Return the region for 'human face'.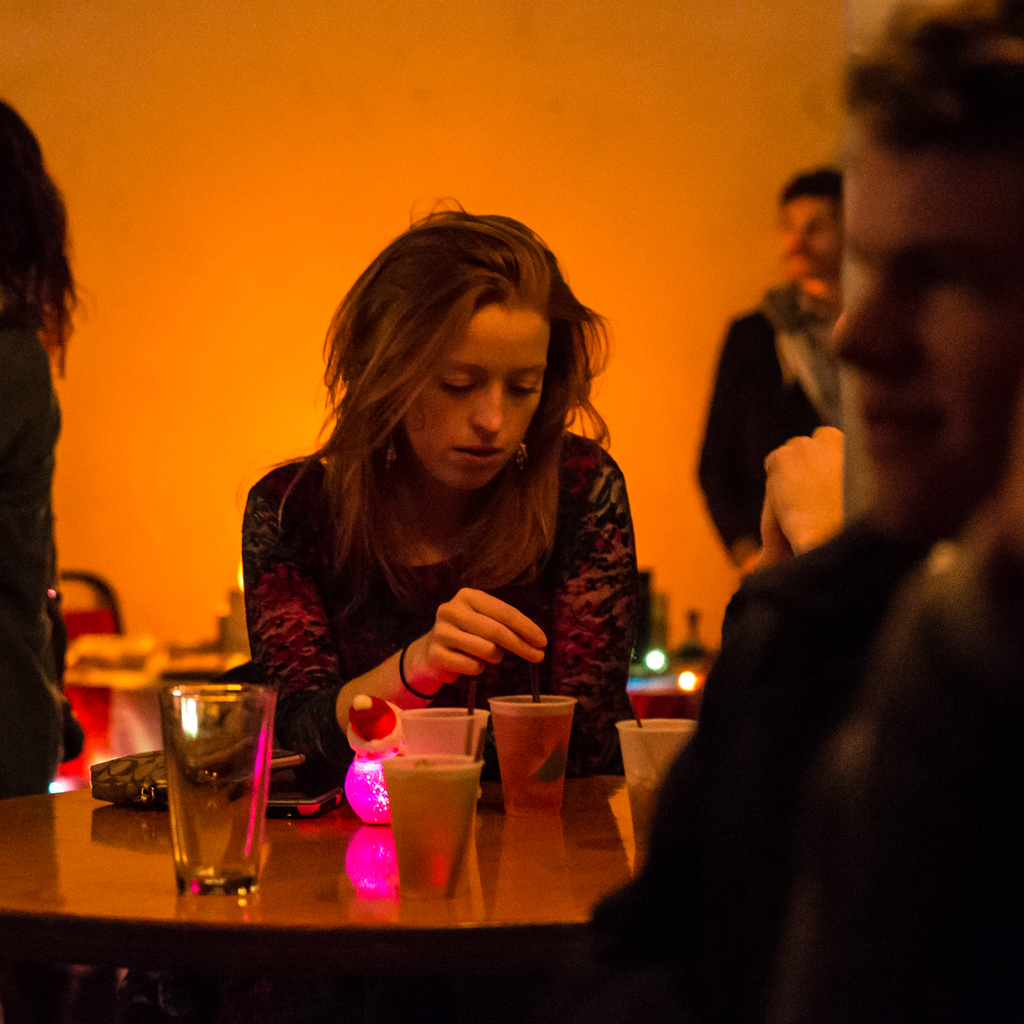
(777, 193, 844, 283).
